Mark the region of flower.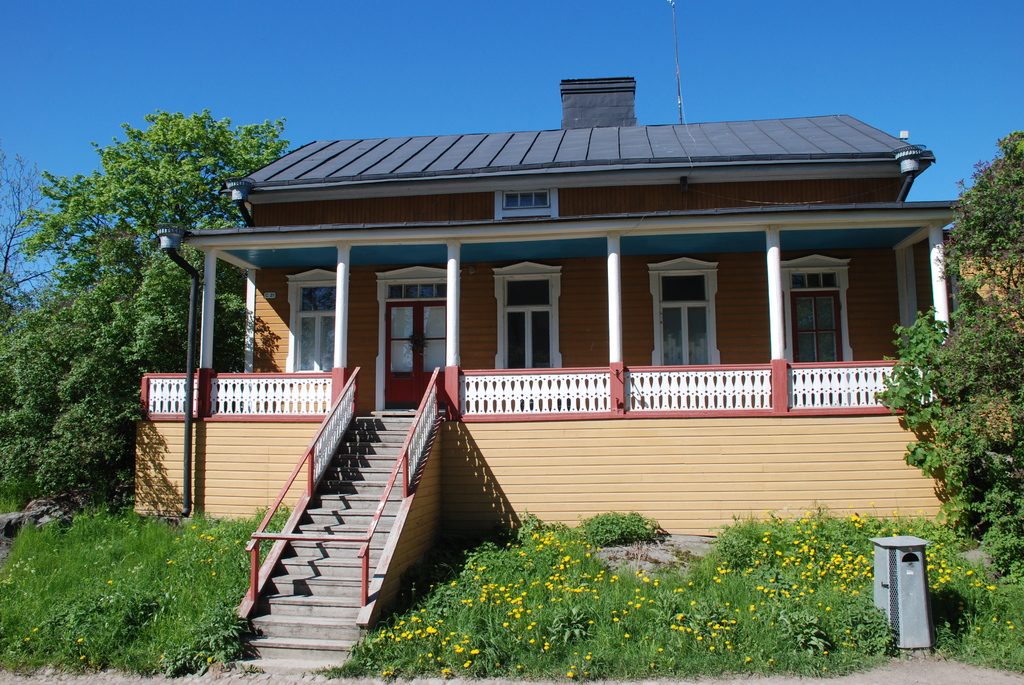
Region: <region>31, 626, 39, 633</region>.
